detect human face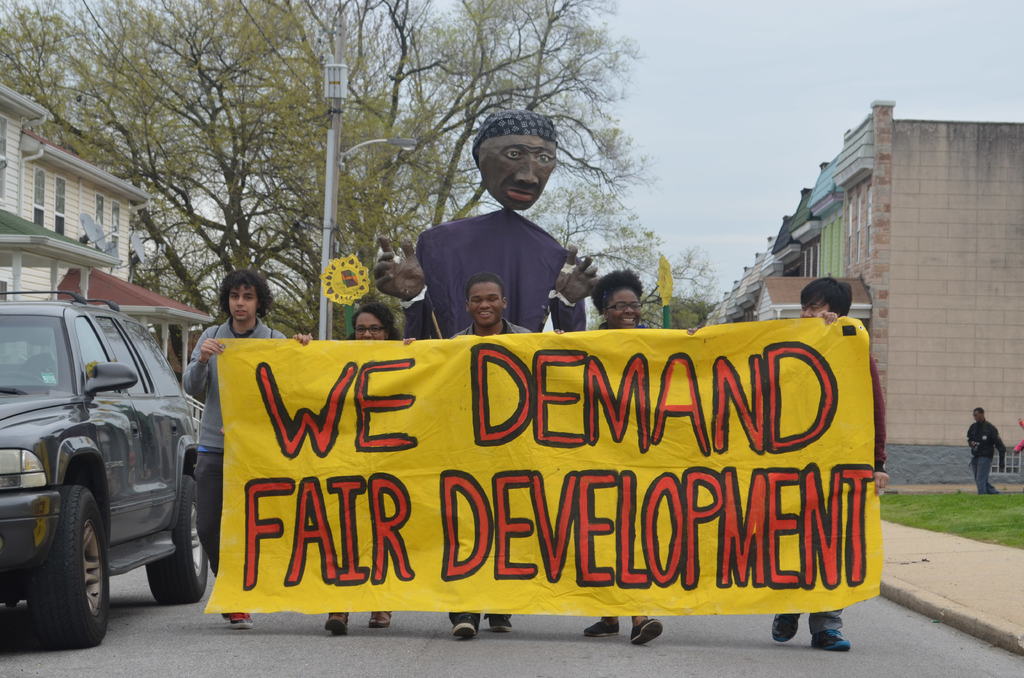
[799,298,829,318]
